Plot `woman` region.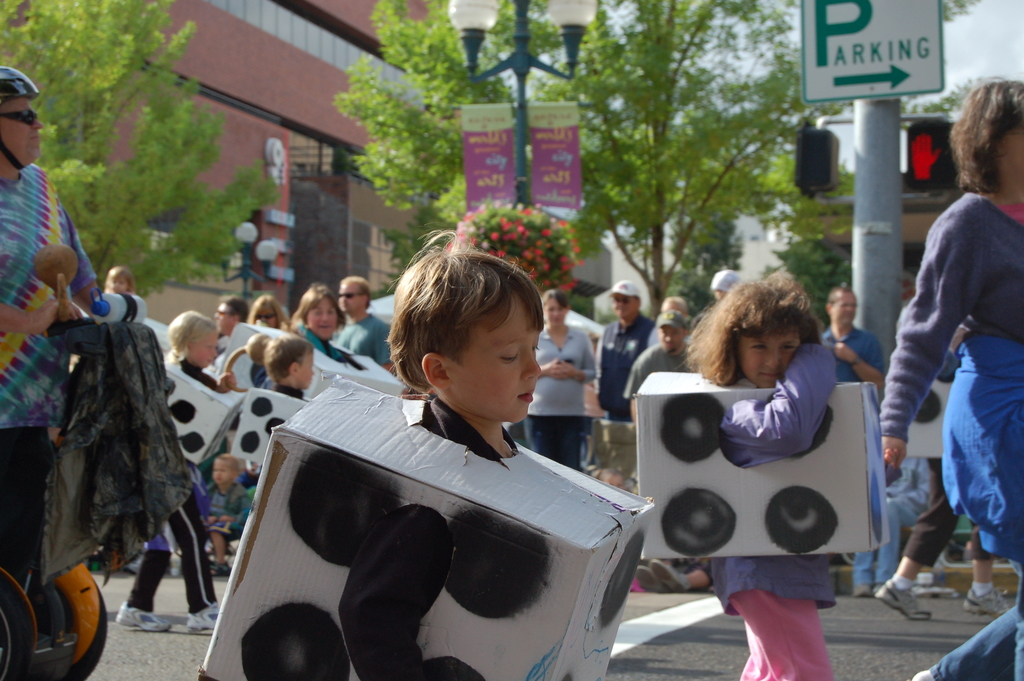
Plotted at (left=520, top=288, right=598, bottom=470).
